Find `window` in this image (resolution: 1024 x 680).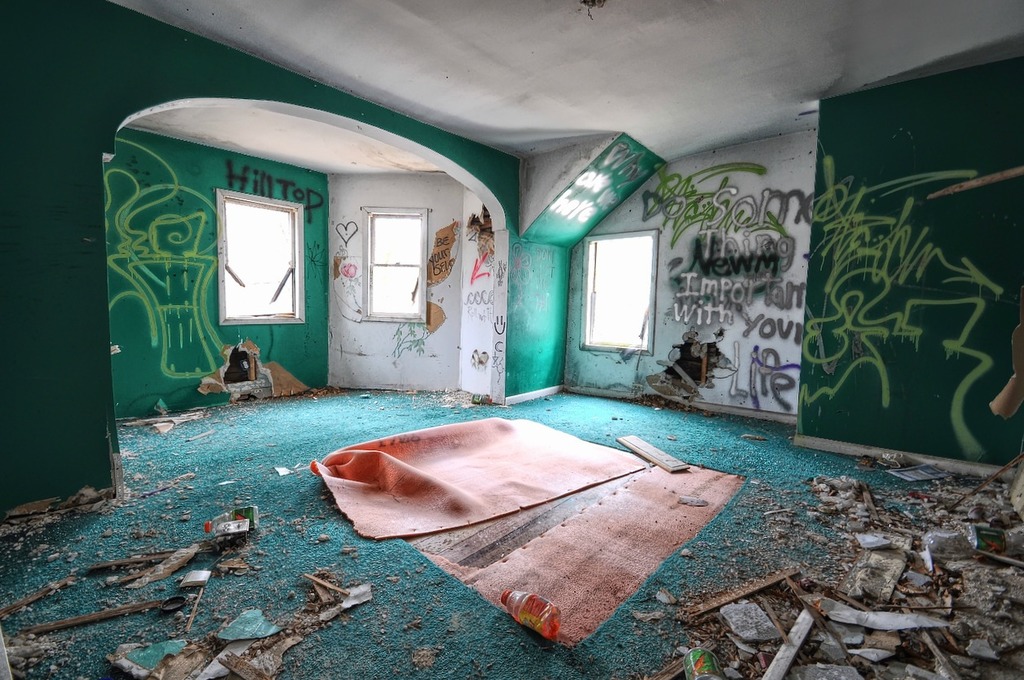
355,194,418,328.
